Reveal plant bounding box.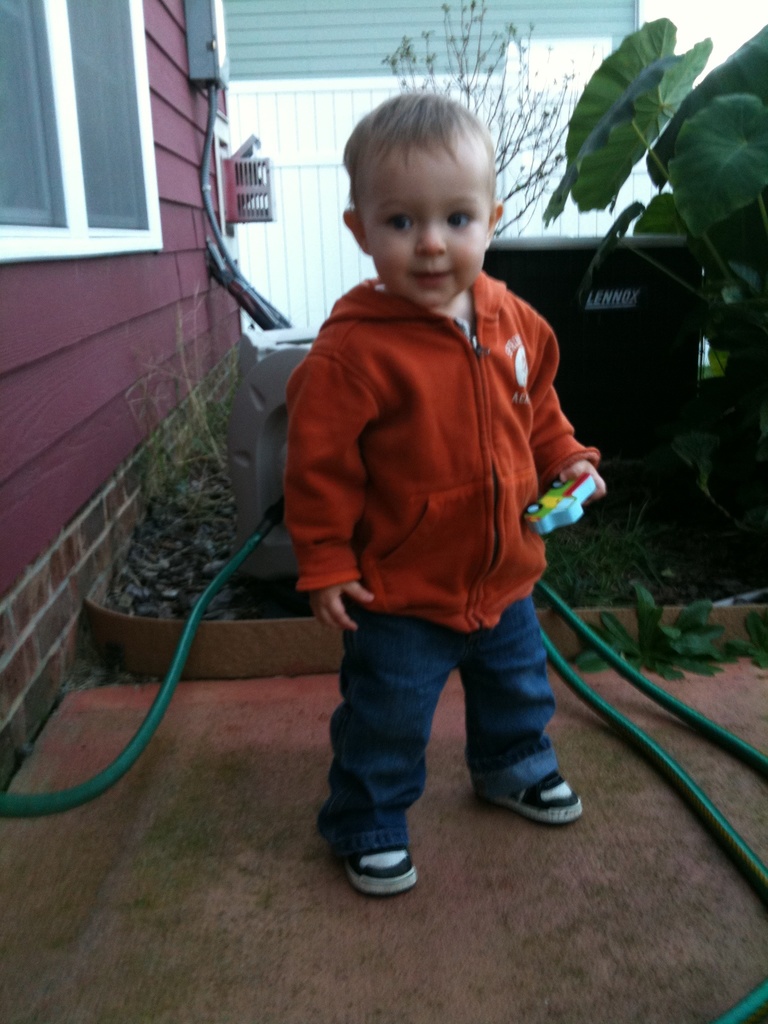
Revealed: Rect(570, 572, 732, 691).
